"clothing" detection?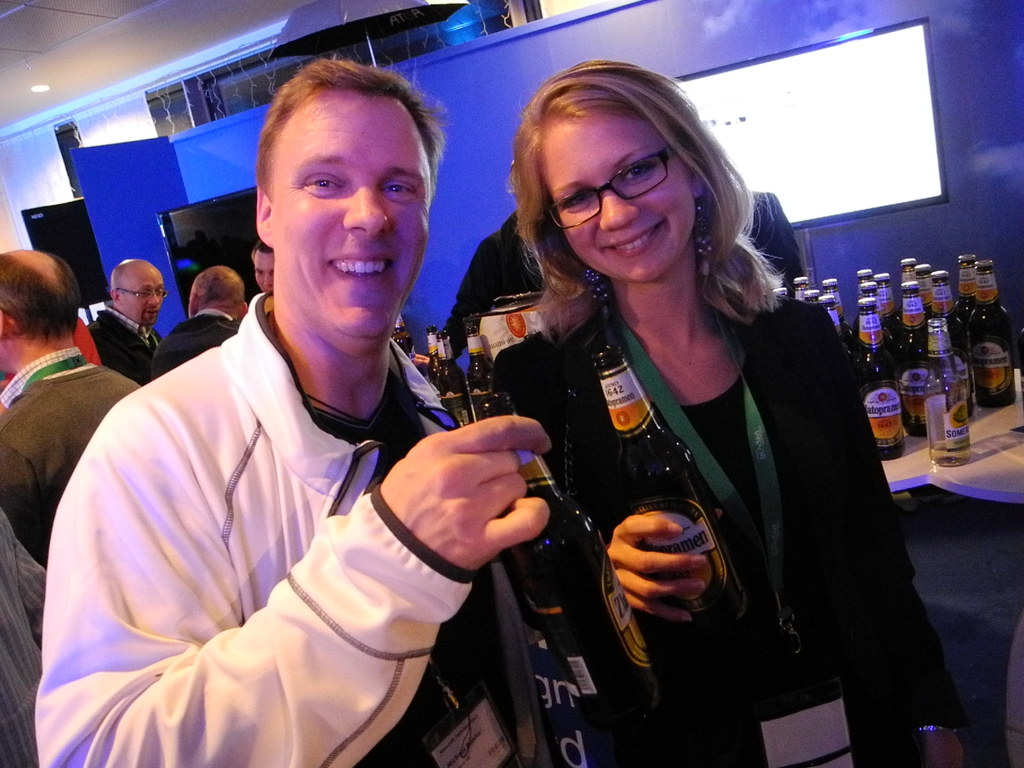
detection(0, 509, 50, 767)
